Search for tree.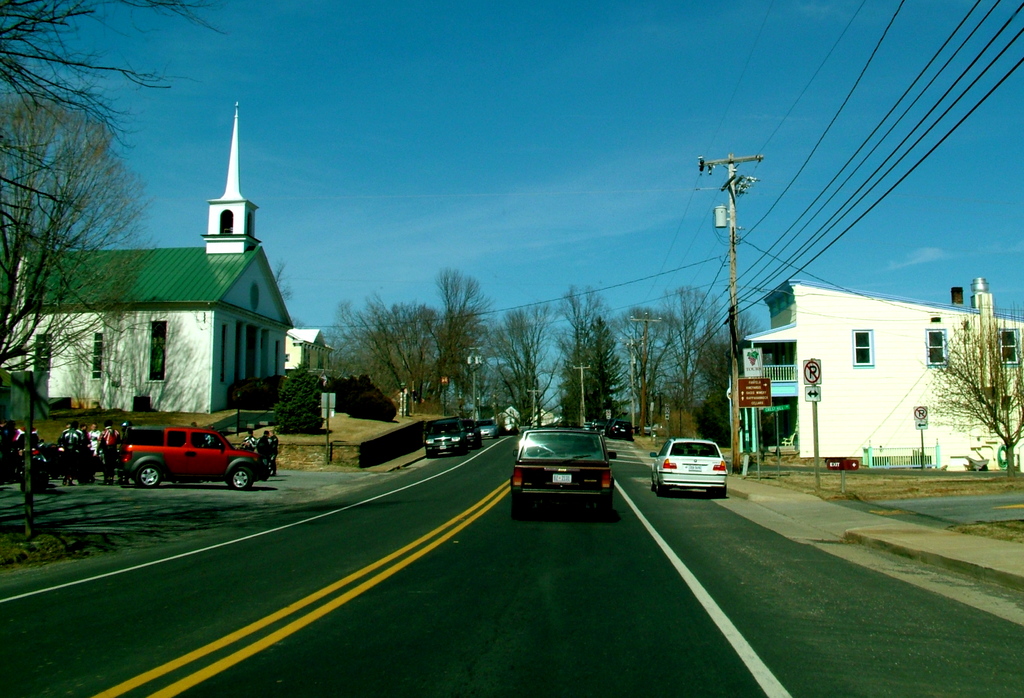
Found at [left=412, top=243, right=478, bottom=421].
